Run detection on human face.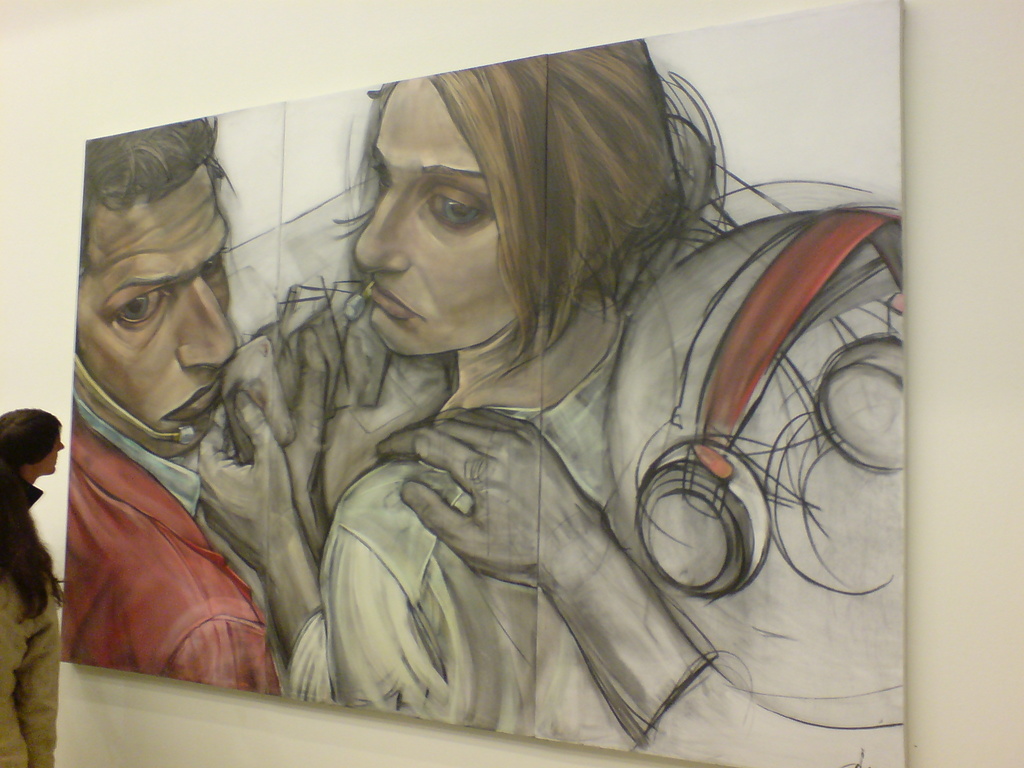
Result: Rect(25, 428, 66, 476).
